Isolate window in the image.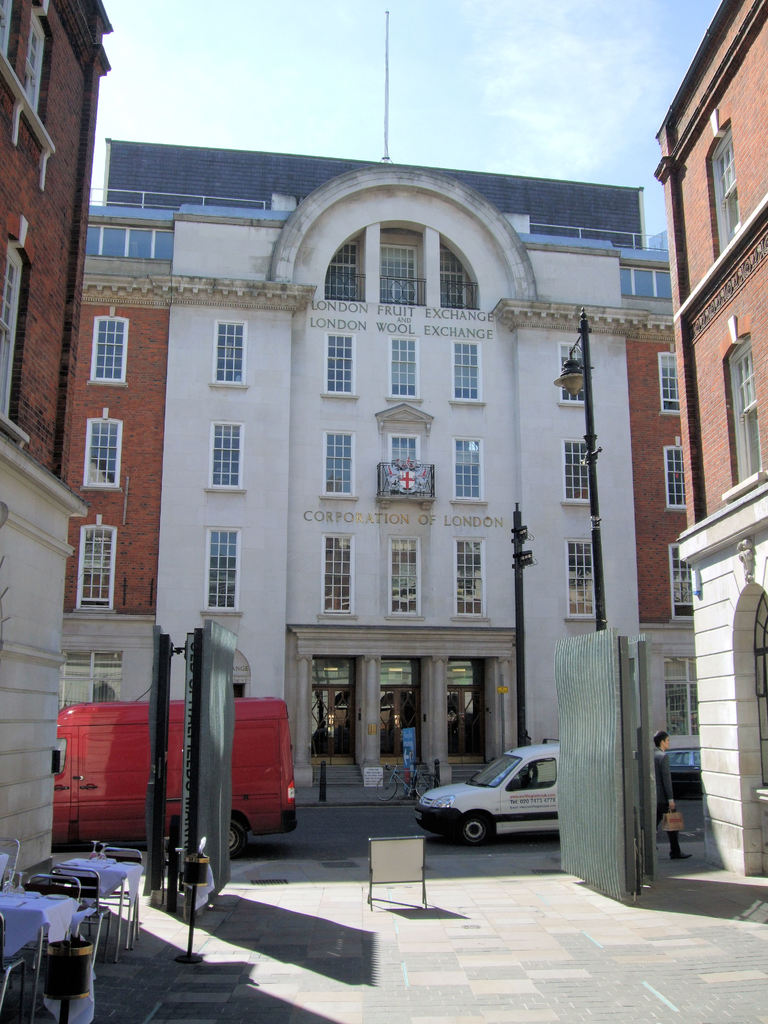
Isolated region: <box>387,435,420,462</box>.
